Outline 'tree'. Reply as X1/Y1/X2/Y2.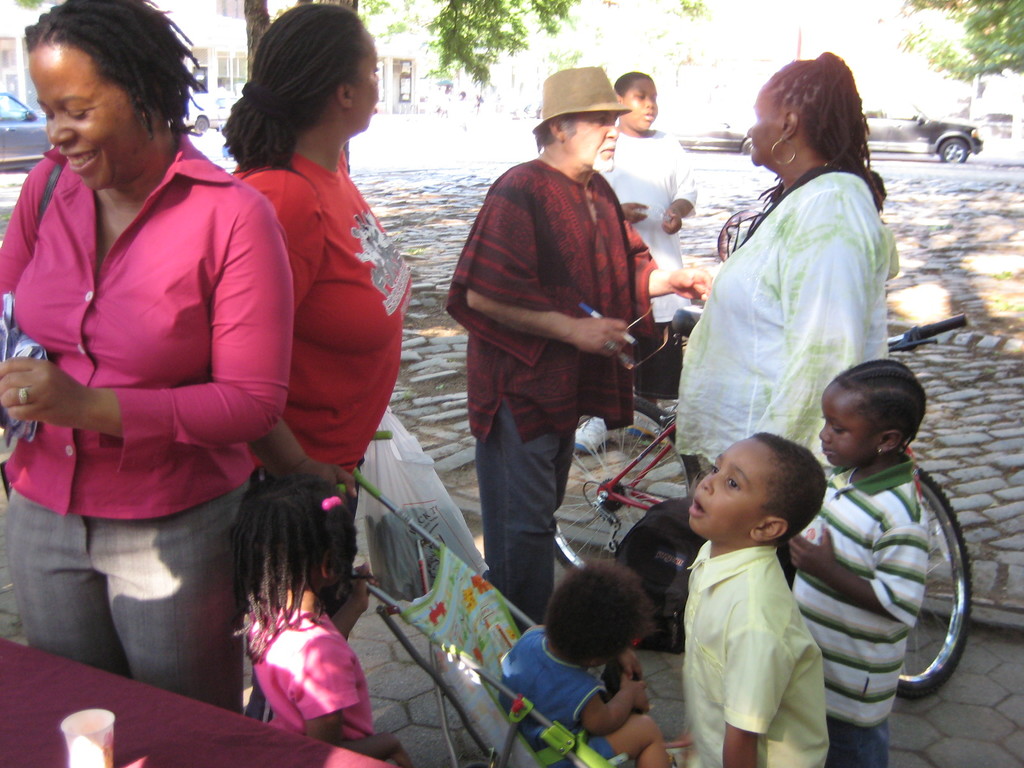
892/0/1023/83.
